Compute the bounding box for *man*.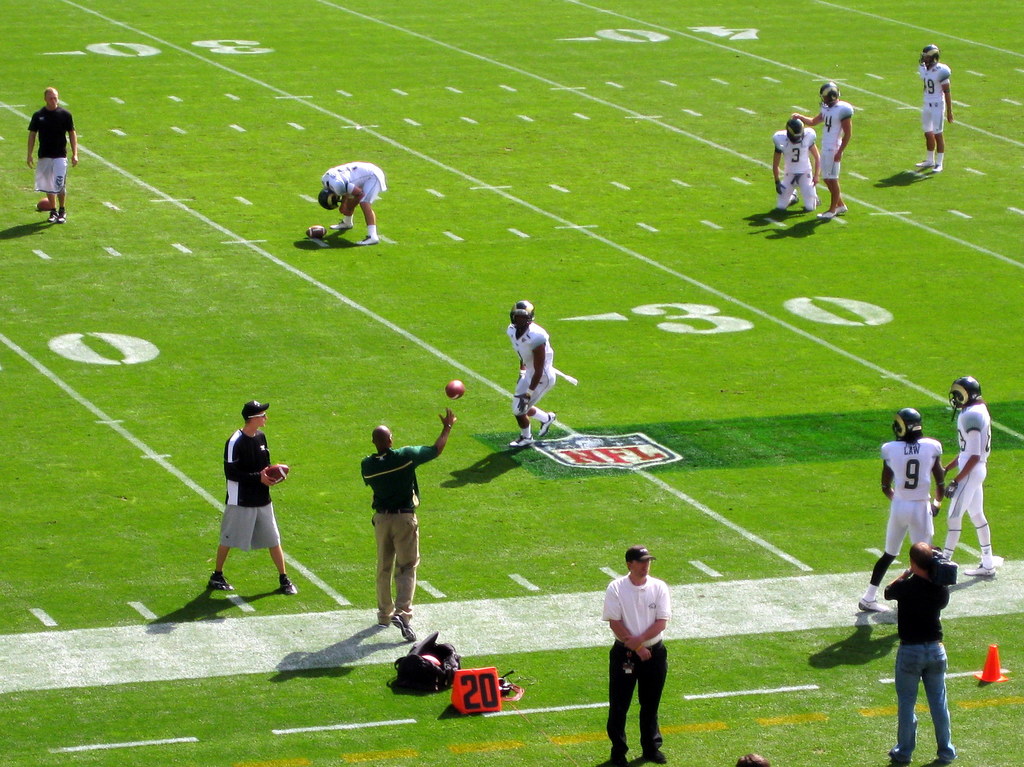
pyautogui.locateOnScreen(940, 375, 998, 579).
